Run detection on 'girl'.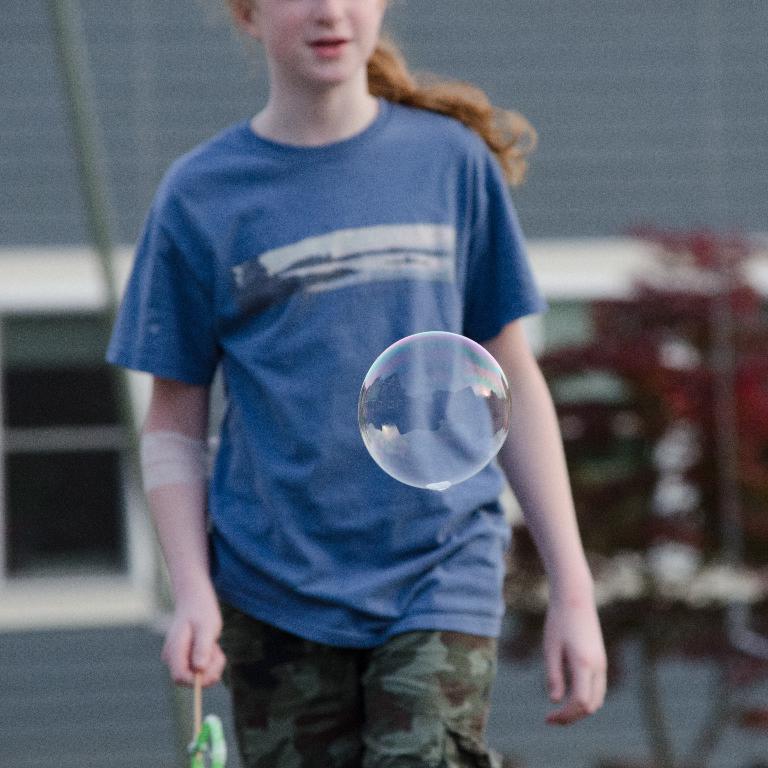
Result: (103, 0, 609, 763).
